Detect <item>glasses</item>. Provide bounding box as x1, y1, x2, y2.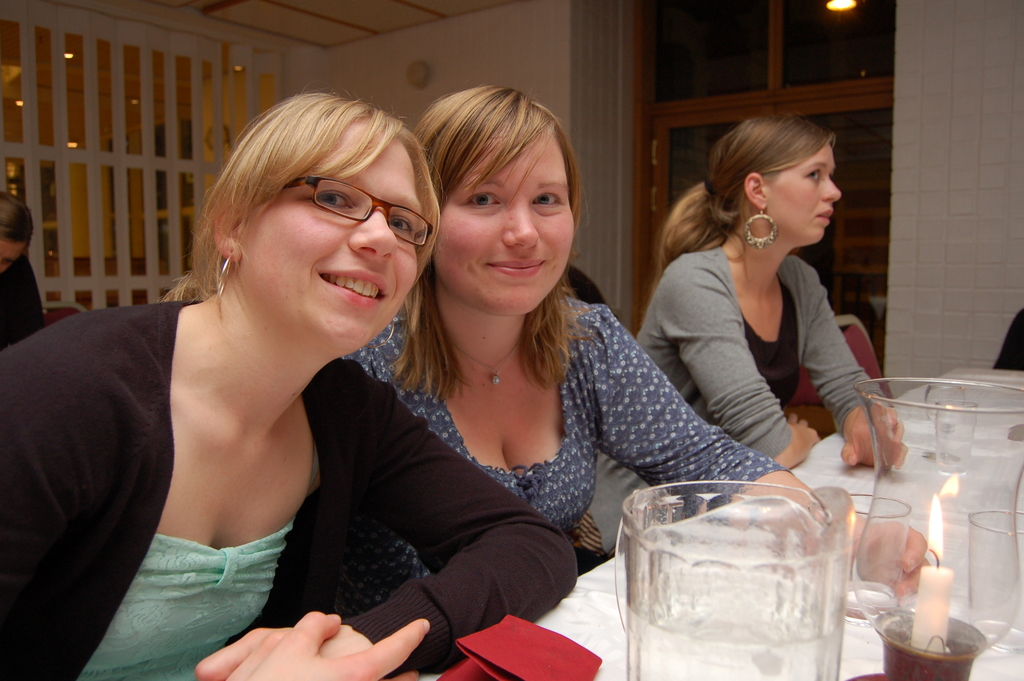
269, 176, 421, 234.
